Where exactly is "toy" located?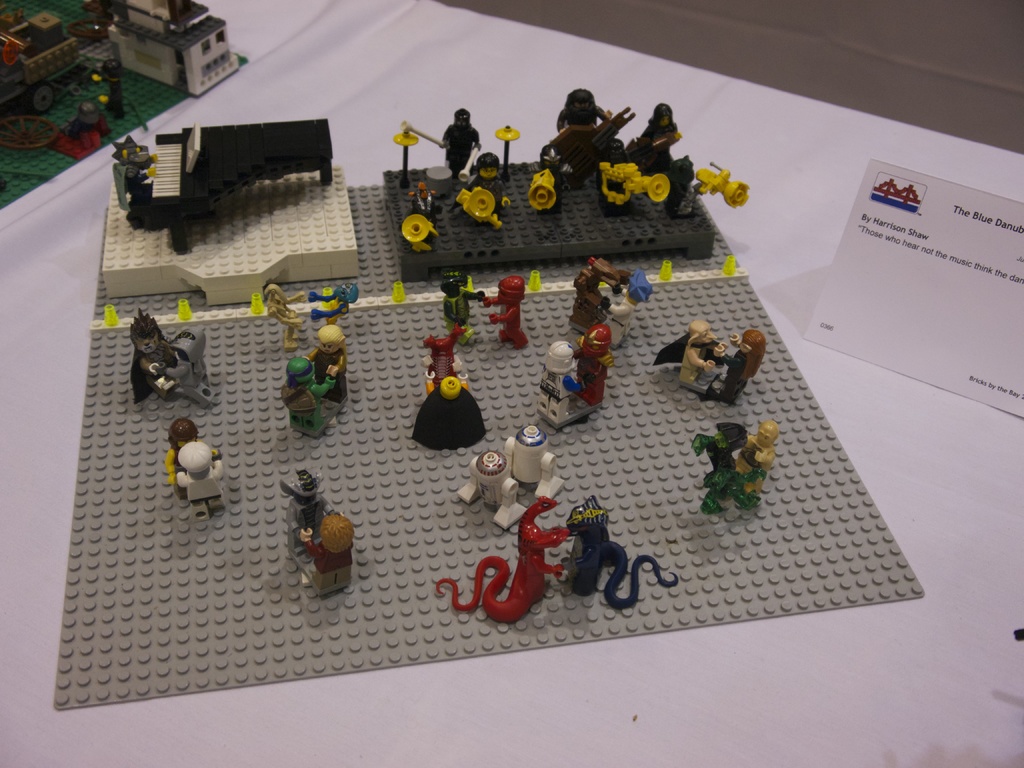
Its bounding box is region(410, 319, 512, 447).
